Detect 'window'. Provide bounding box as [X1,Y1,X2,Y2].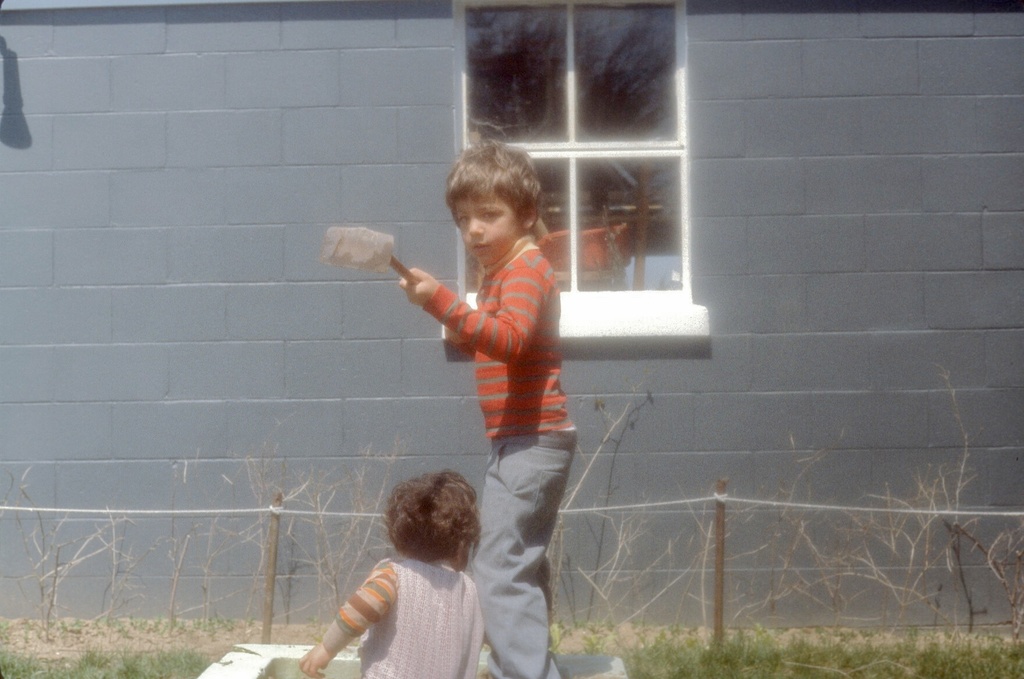
[494,15,721,337].
